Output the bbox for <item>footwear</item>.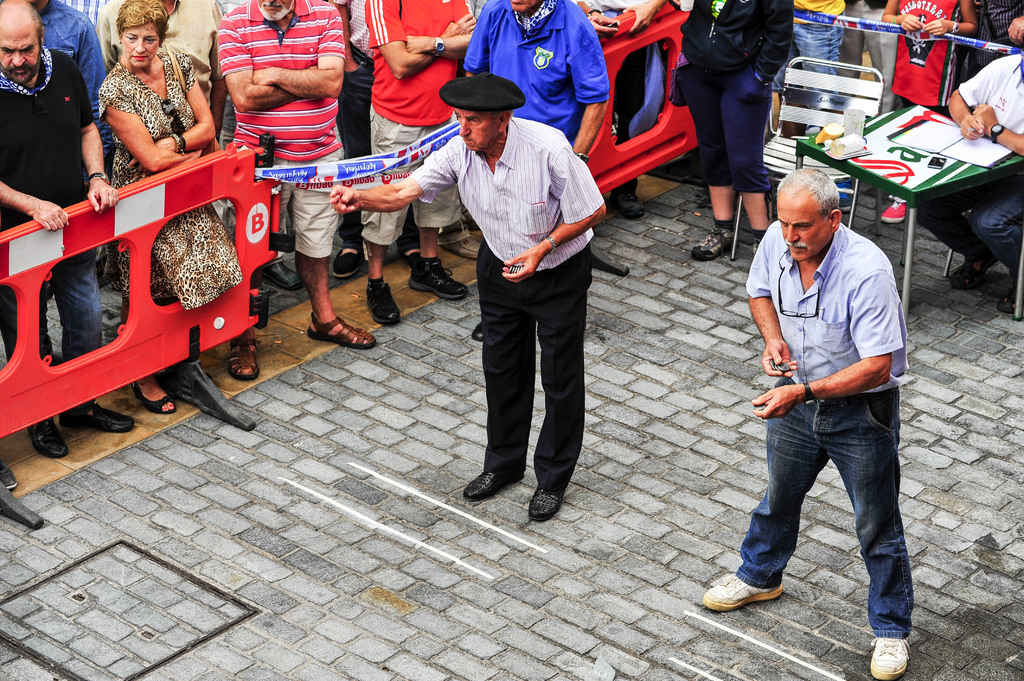
29/419/68/459.
